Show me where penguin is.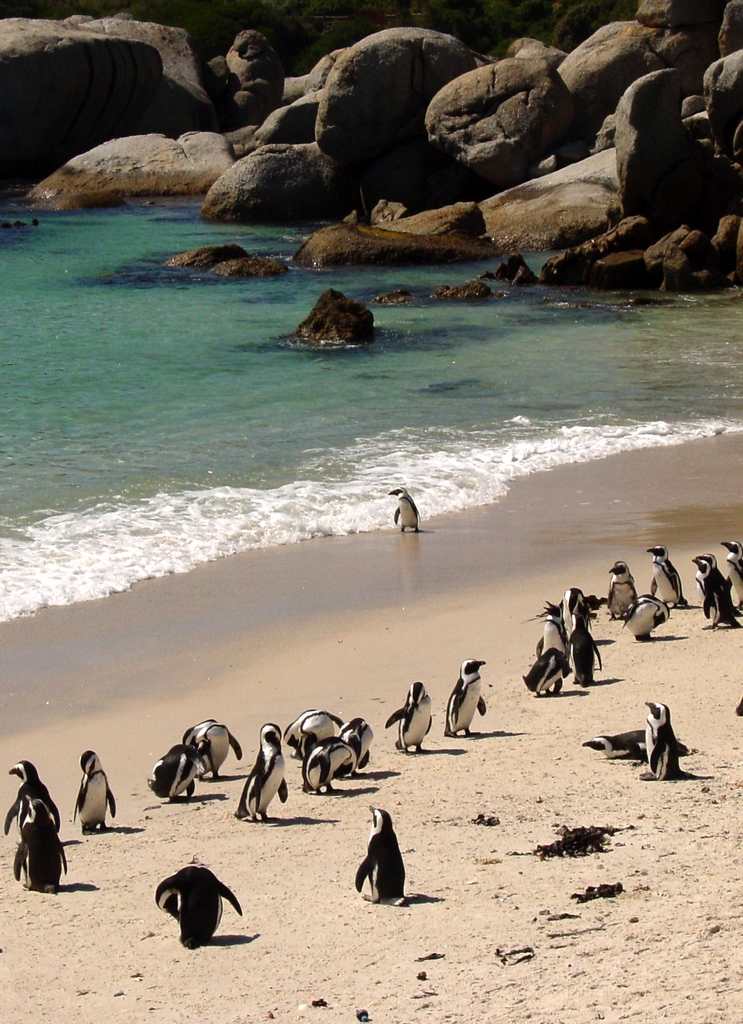
penguin is at l=689, t=554, r=742, b=627.
